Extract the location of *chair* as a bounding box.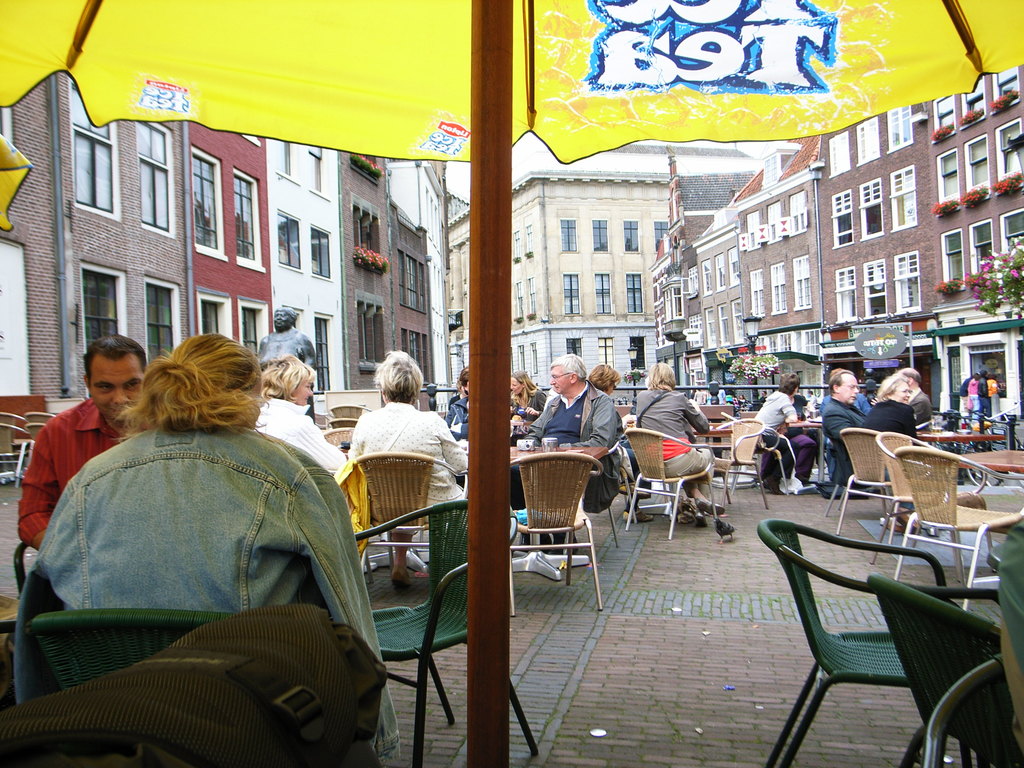
354,452,473,587.
